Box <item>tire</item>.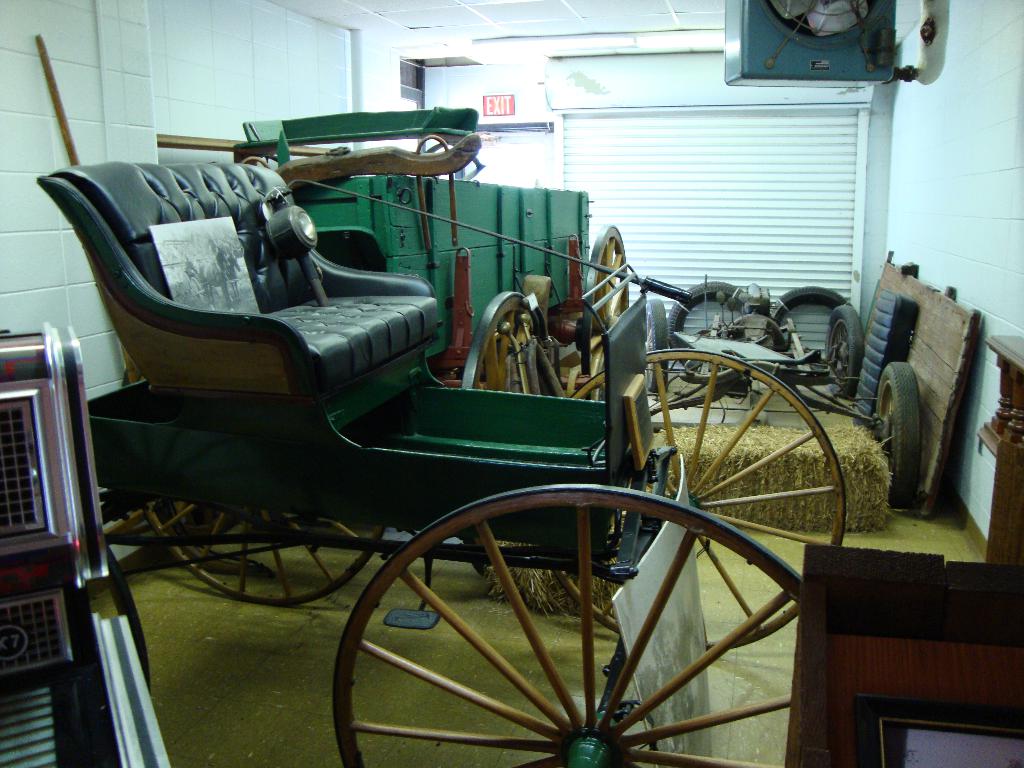
bbox=[822, 303, 854, 394].
